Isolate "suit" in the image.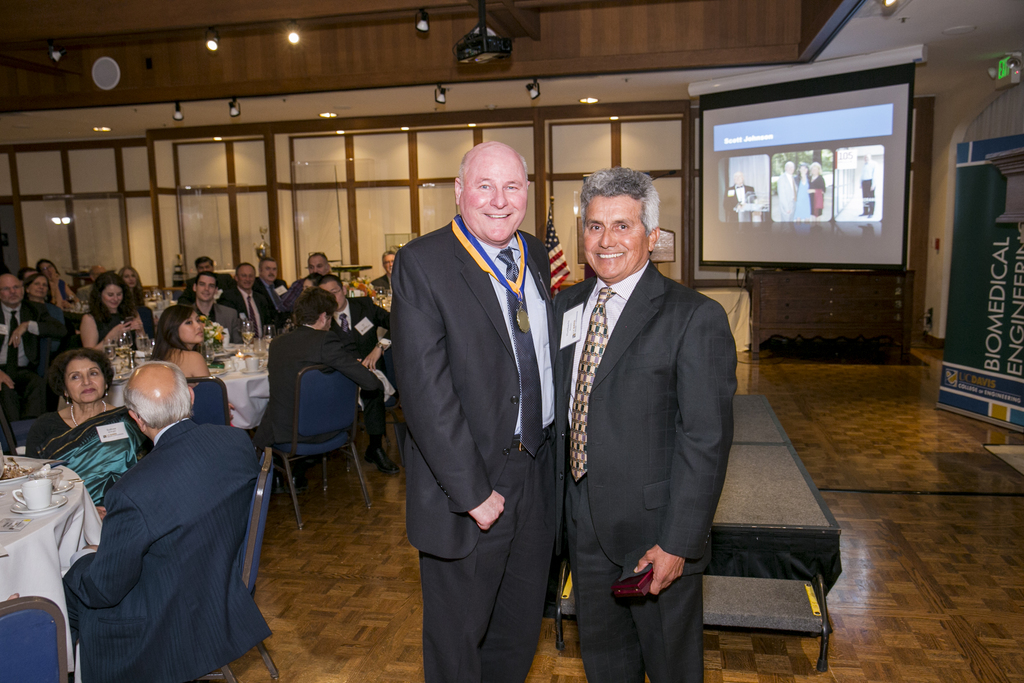
Isolated region: {"left": 185, "top": 302, "right": 244, "bottom": 341}.
